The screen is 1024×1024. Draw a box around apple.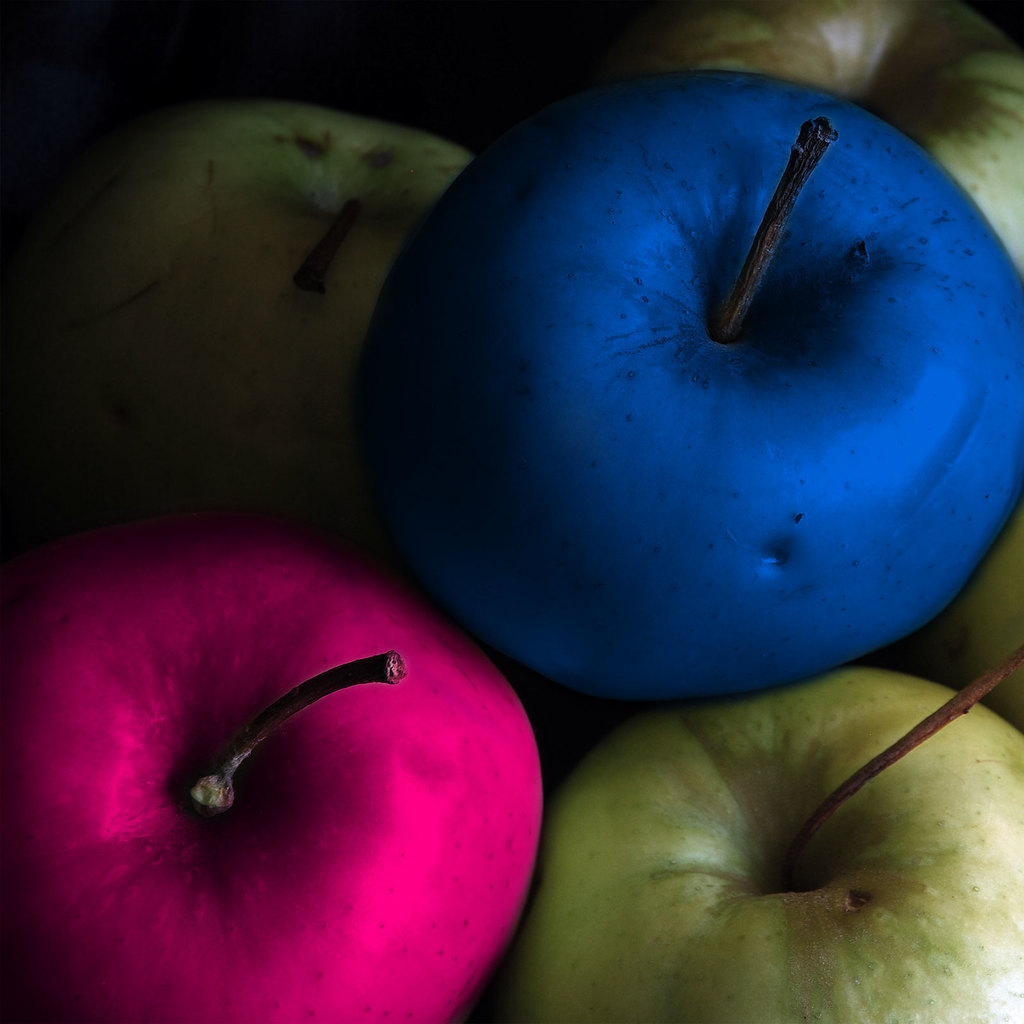
bbox(877, 512, 1023, 722).
